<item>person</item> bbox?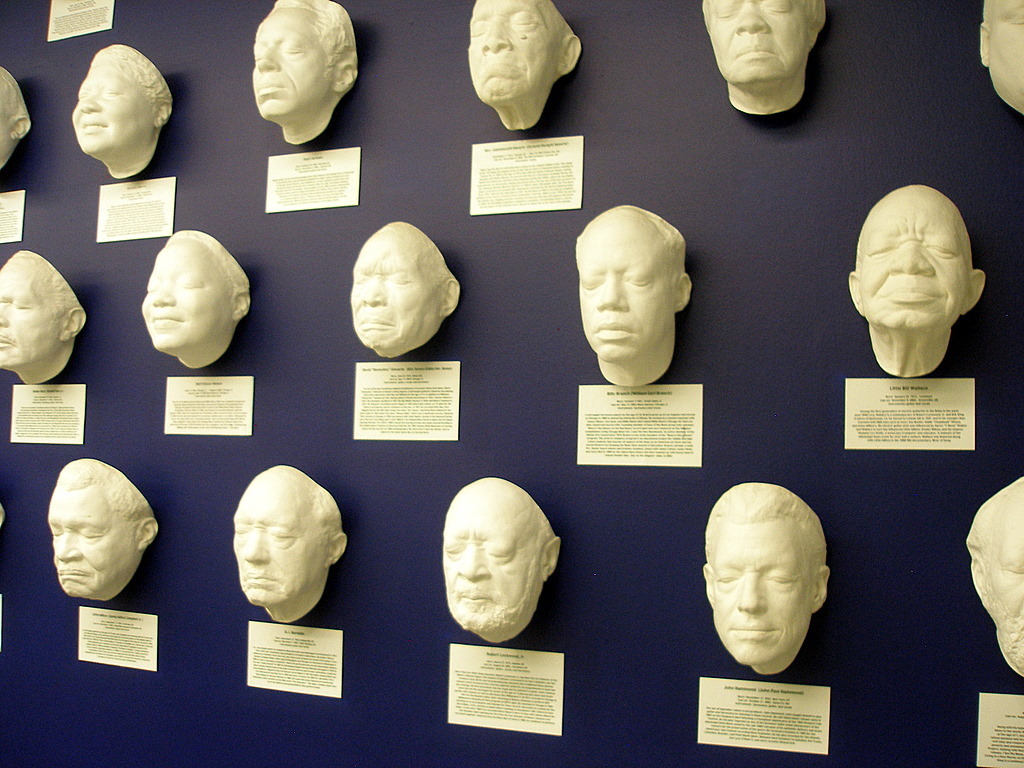
crop(572, 206, 693, 388)
